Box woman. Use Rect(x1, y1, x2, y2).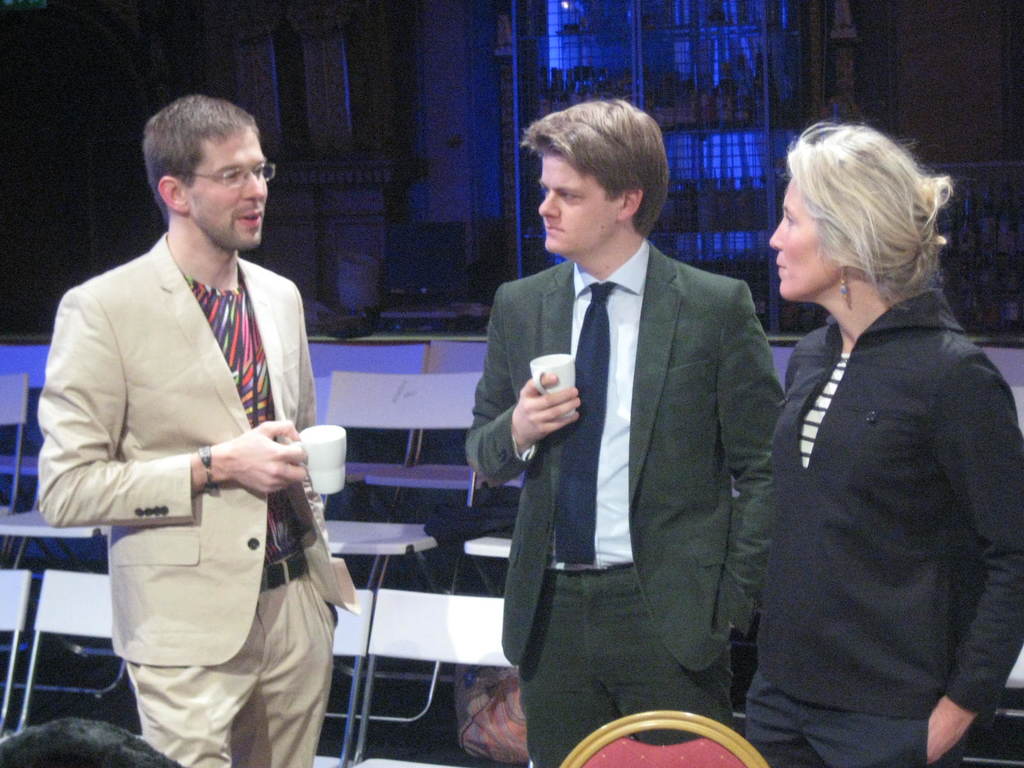
Rect(712, 115, 1023, 767).
